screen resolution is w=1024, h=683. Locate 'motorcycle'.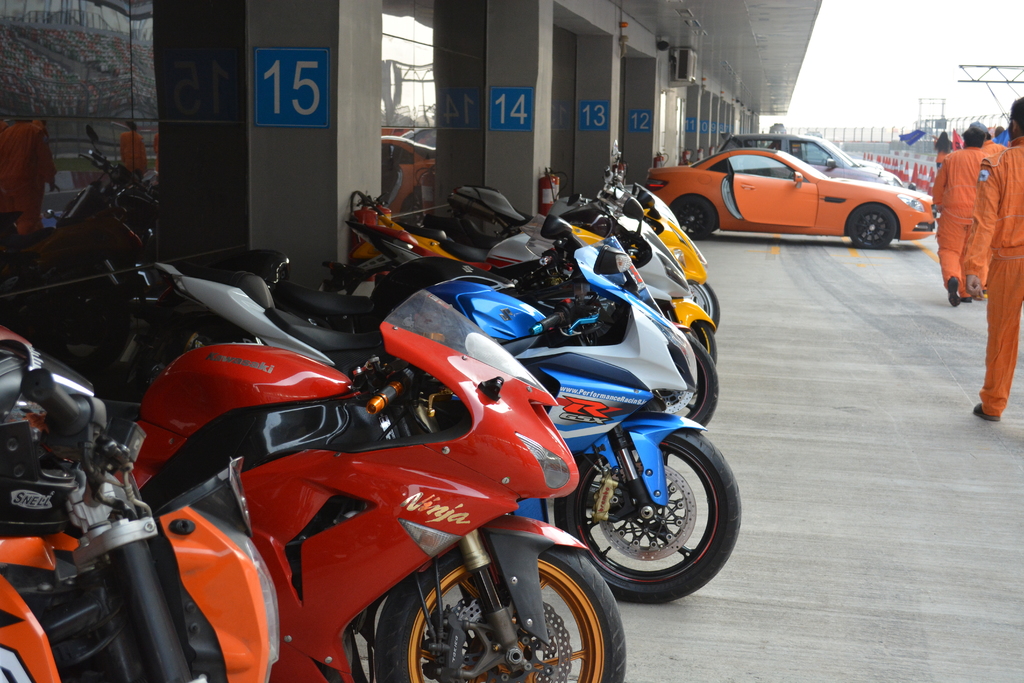
l=110, t=288, r=629, b=682.
